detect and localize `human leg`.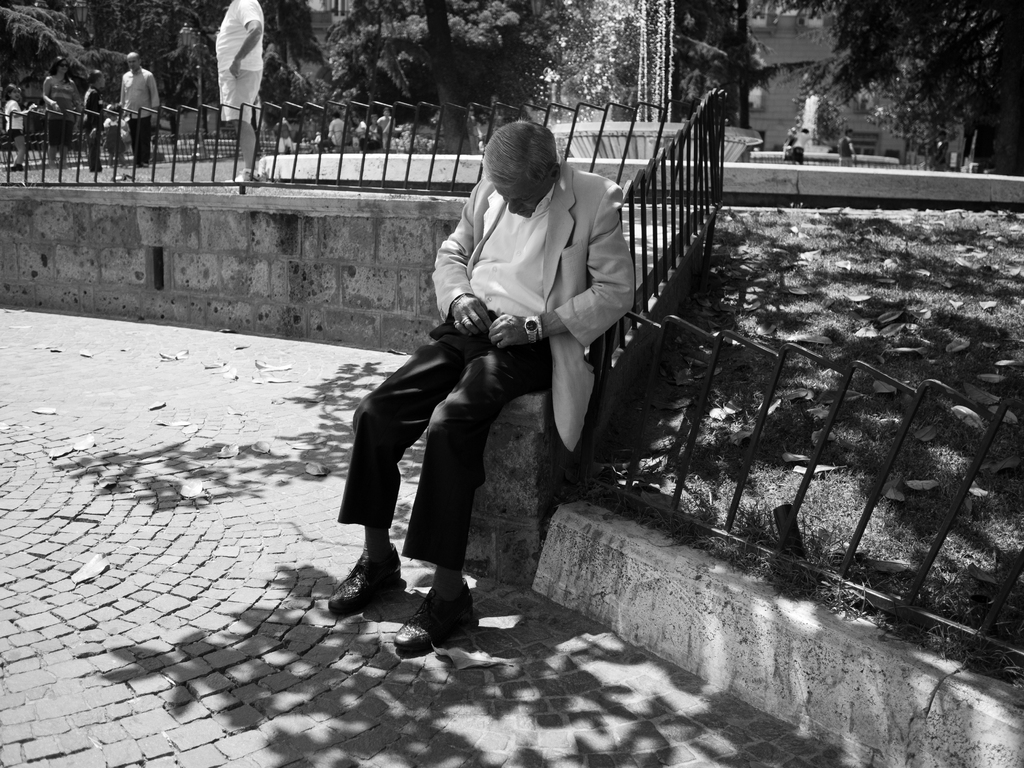
Localized at [x1=12, y1=128, x2=28, y2=168].
